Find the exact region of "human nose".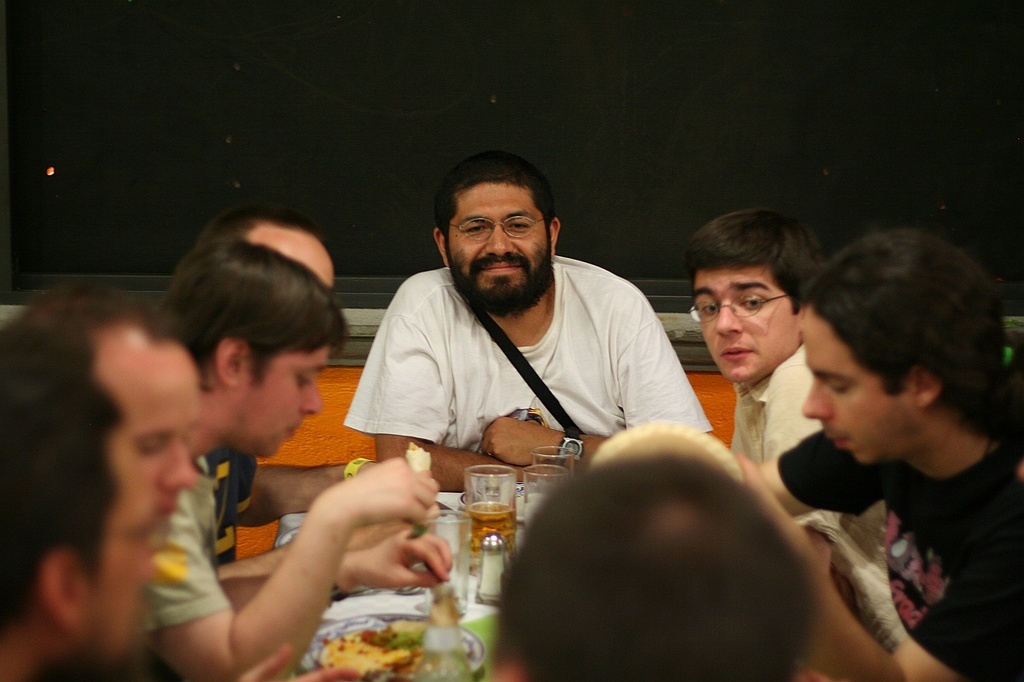
Exact region: bbox(485, 225, 514, 257).
